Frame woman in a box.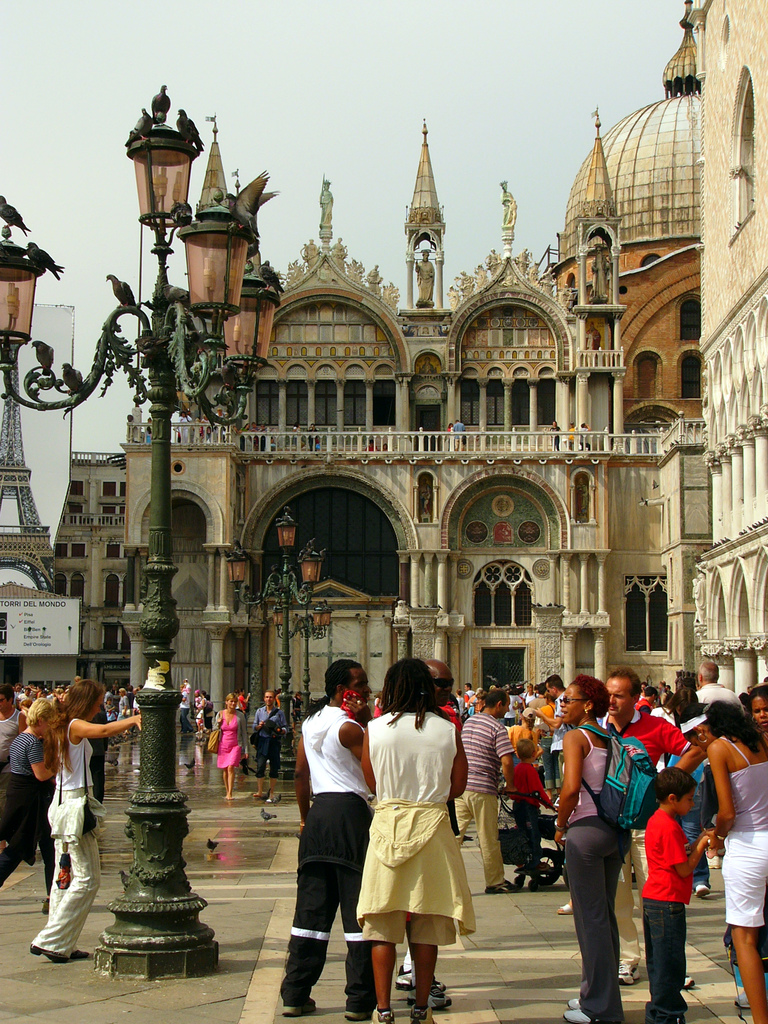
{"x1": 548, "y1": 418, "x2": 562, "y2": 453}.
